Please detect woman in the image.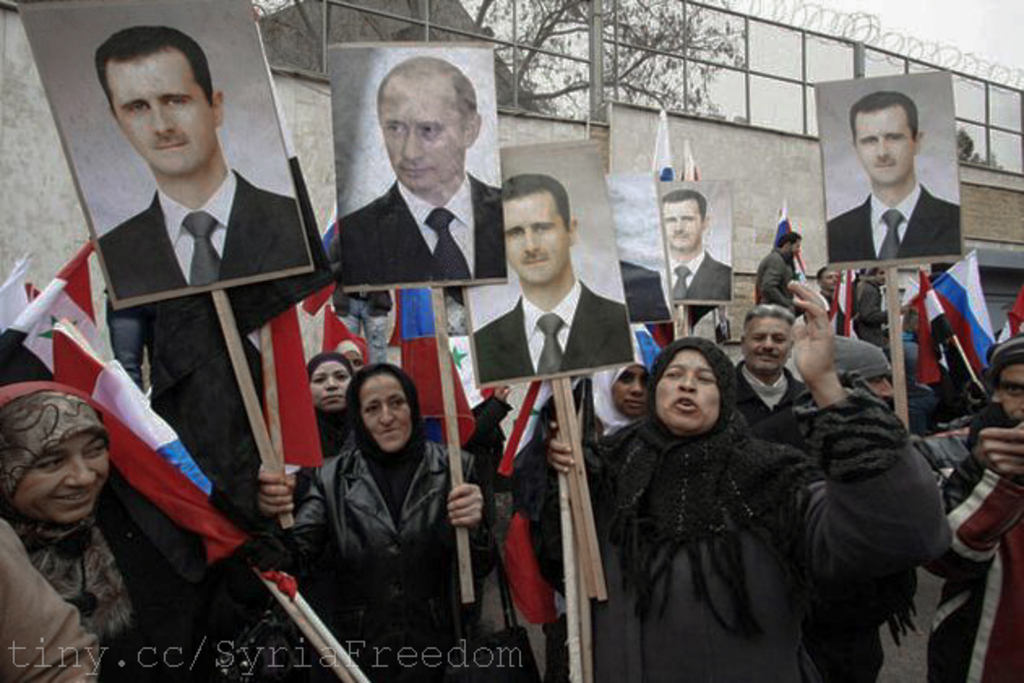
<box>552,329,956,681</box>.
